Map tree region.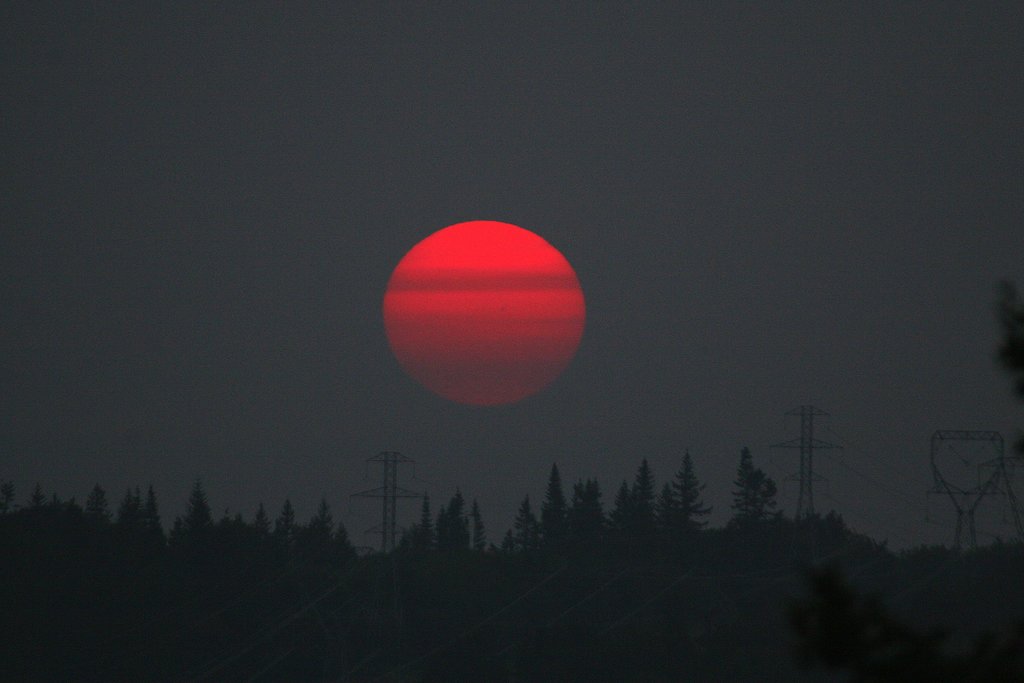
Mapped to l=81, t=484, r=118, b=533.
